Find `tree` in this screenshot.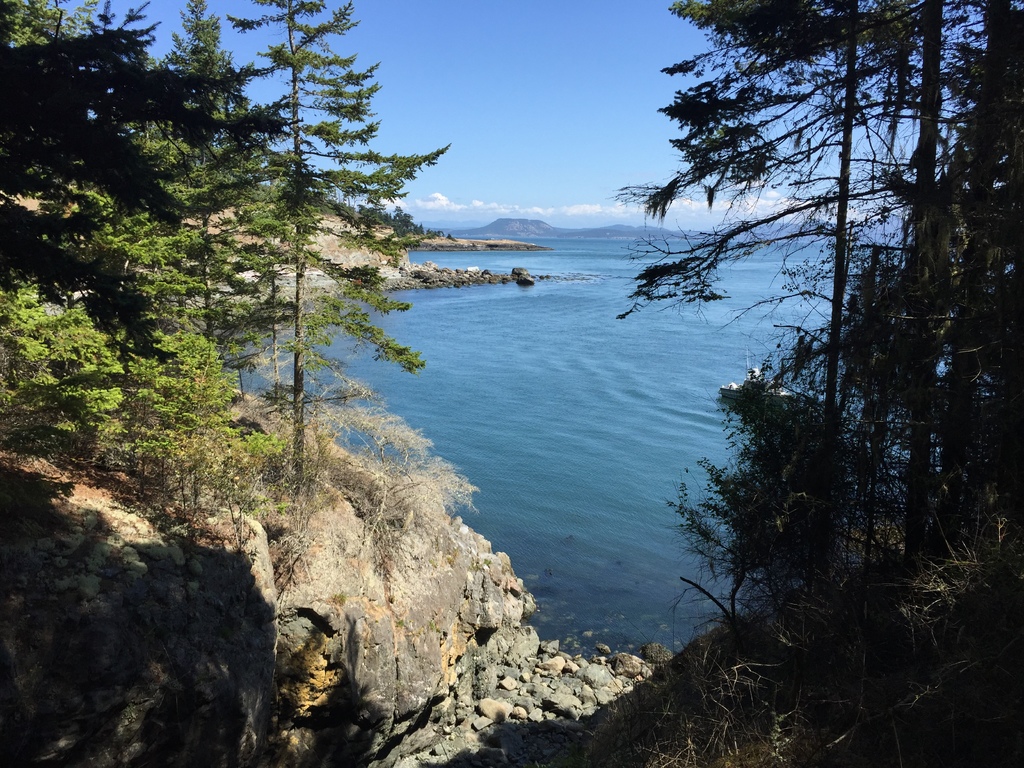
The bounding box for `tree` is pyautogui.locateOnScreen(651, 384, 836, 641).
